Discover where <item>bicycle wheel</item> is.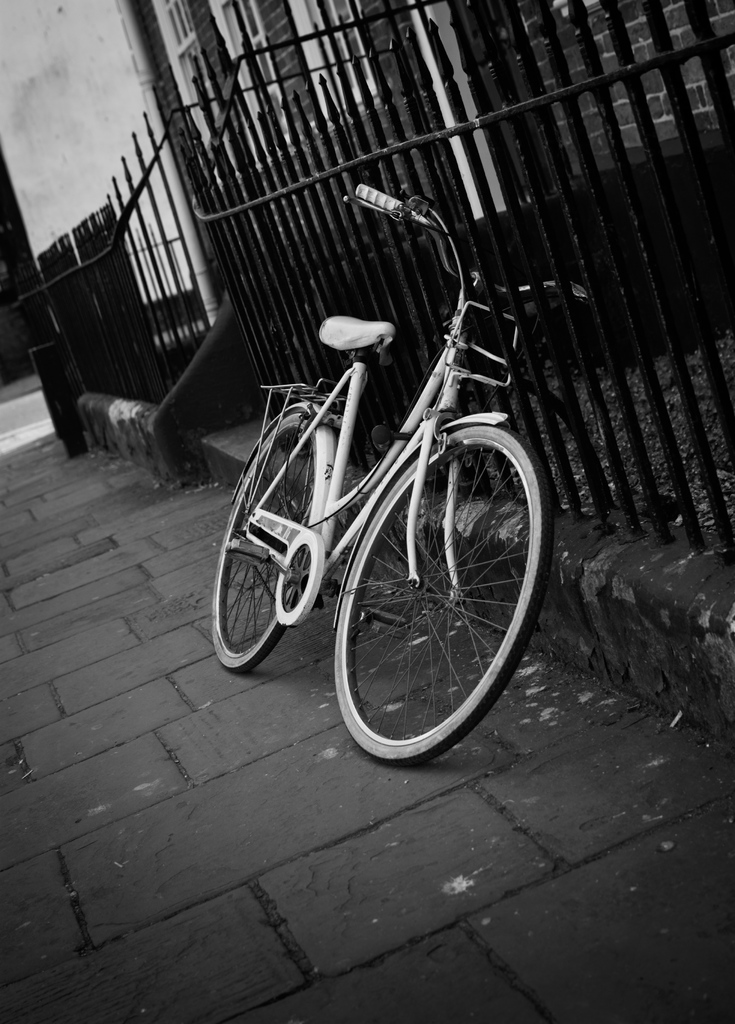
Discovered at x1=316 y1=410 x2=545 y2=762.
